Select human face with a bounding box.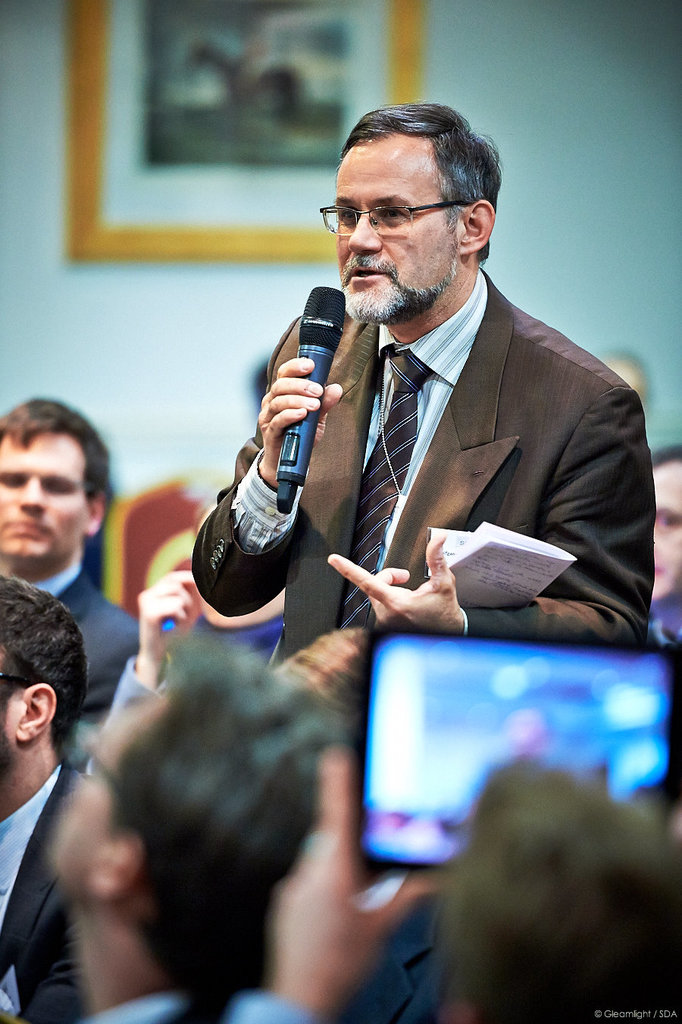
x1=336 y1=133 x2=456 y2=322.
